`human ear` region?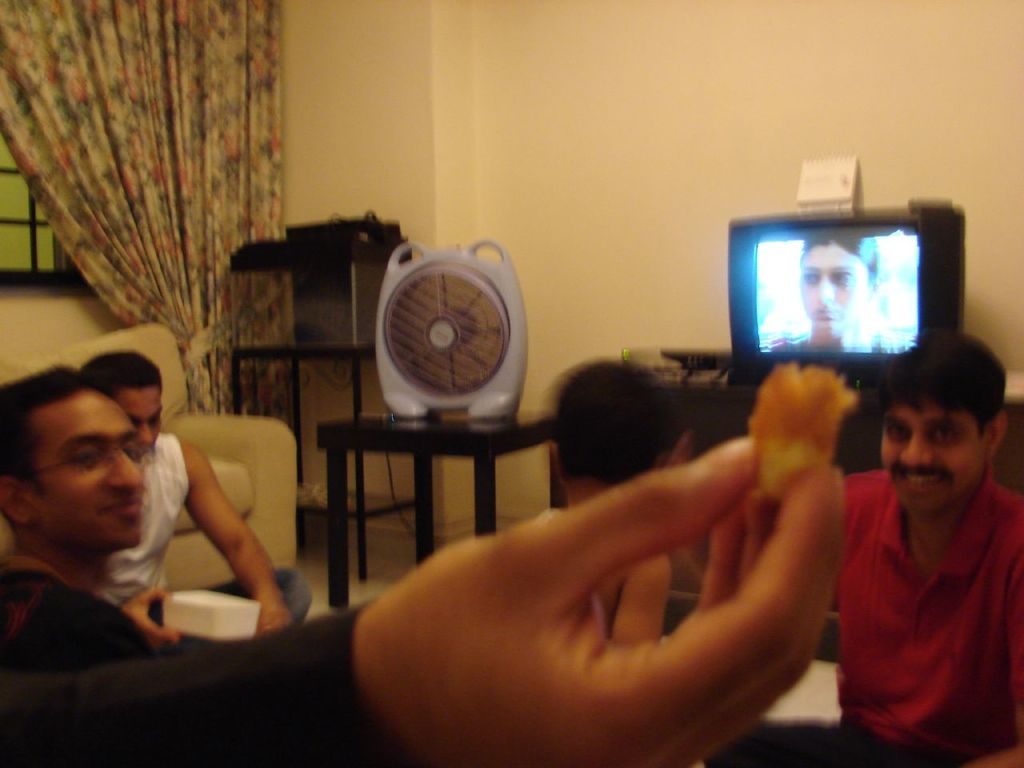
box(978, 414, 1009, 465)
